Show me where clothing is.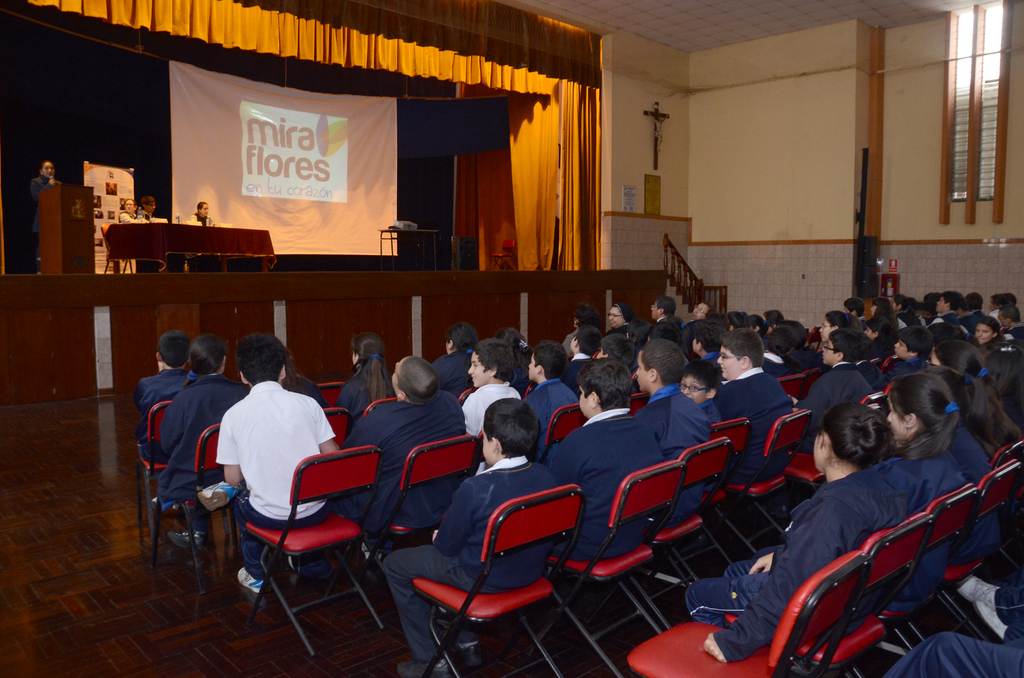
clothing is at 115 206 147 225.
